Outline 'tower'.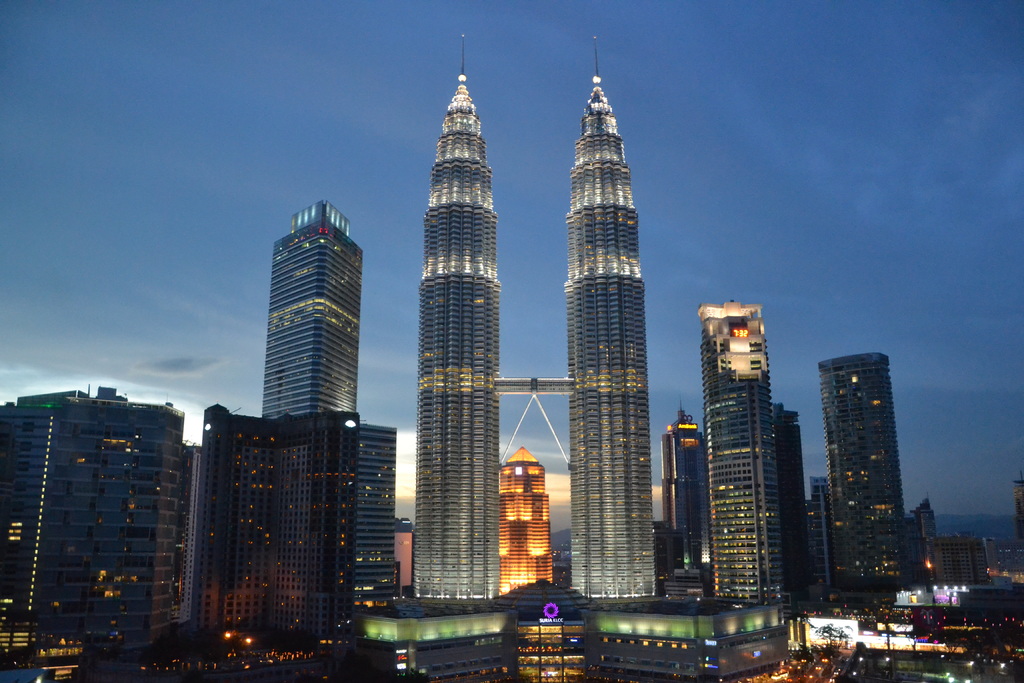
Outline: {"left": 0, "top": 391, "right": 172, "bottom": 661}.
